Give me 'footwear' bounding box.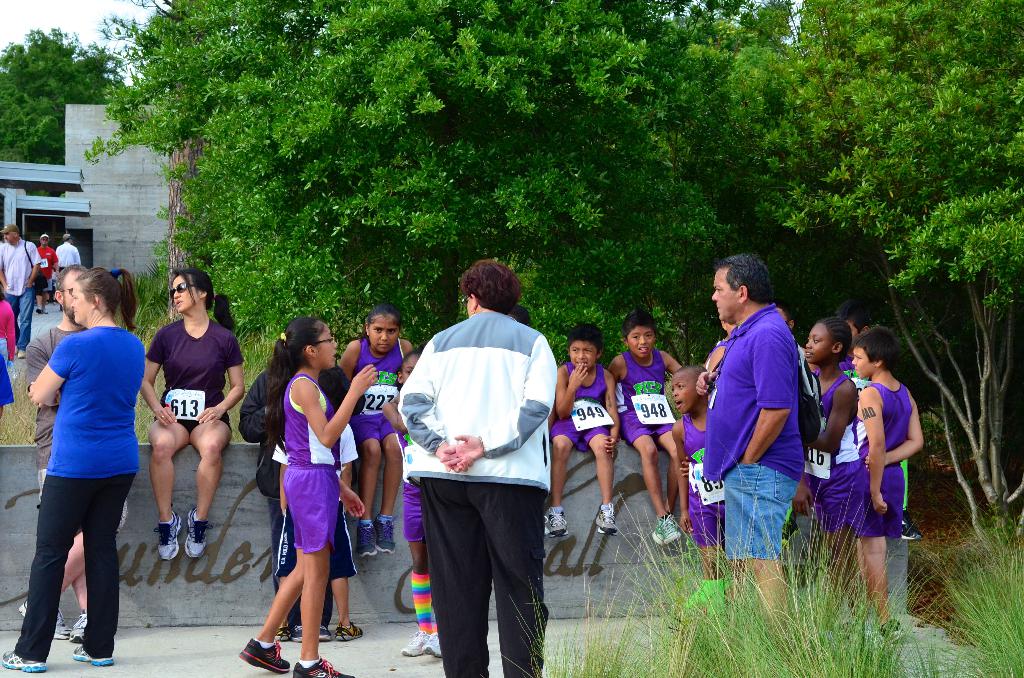
<bbox>399, 631, 428, 657</bbox>.
